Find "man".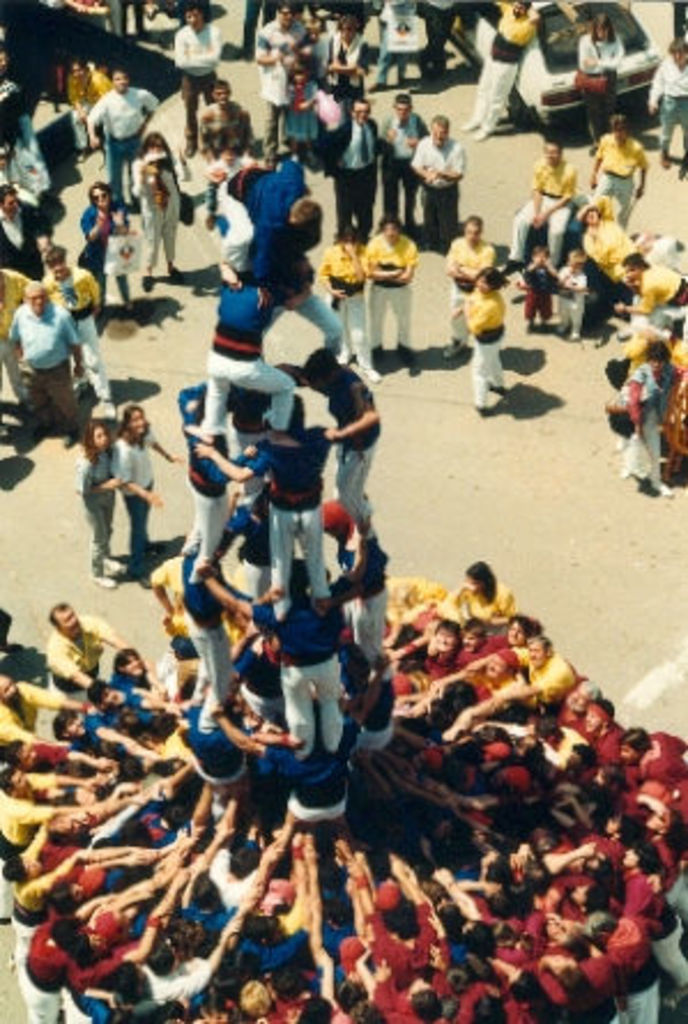
<region>0, 184, 48, 283</region>.
